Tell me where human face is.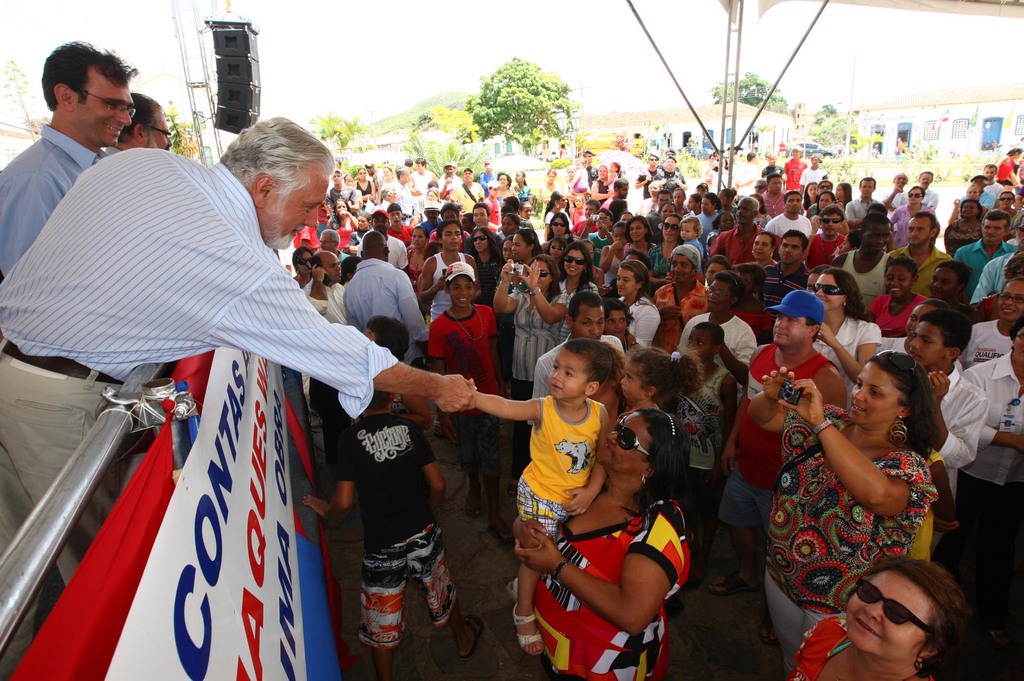
human face is at bbox(674, 190, 682, 206).
